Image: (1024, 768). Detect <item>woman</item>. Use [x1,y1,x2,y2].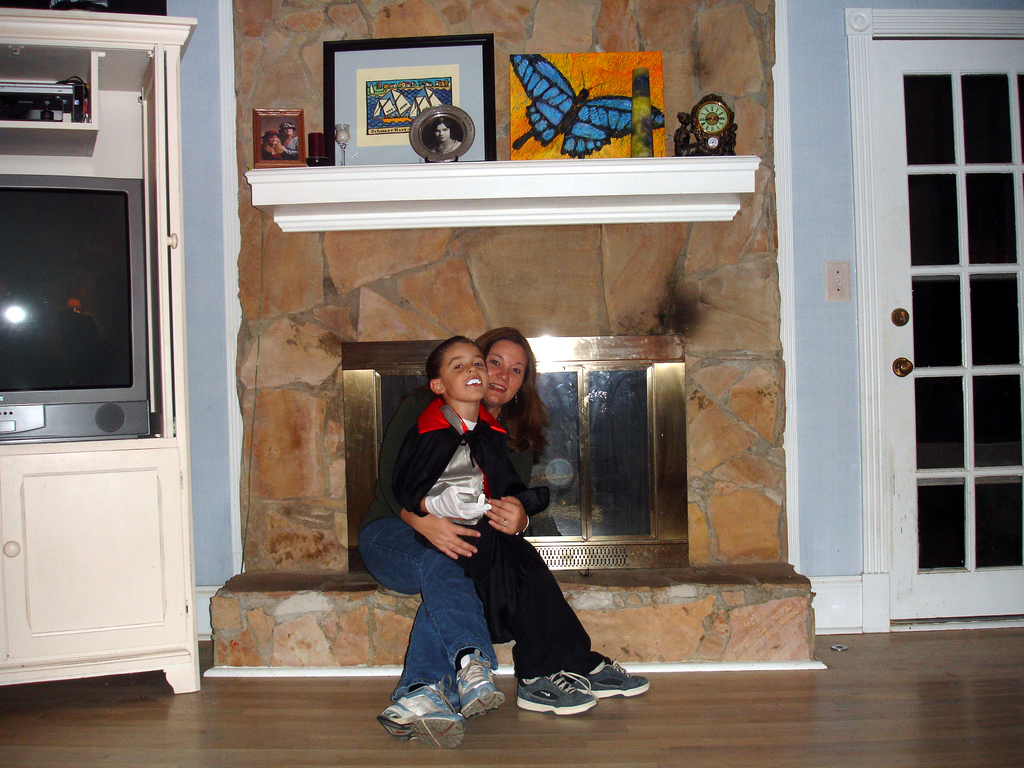
[432,116,462,152].
